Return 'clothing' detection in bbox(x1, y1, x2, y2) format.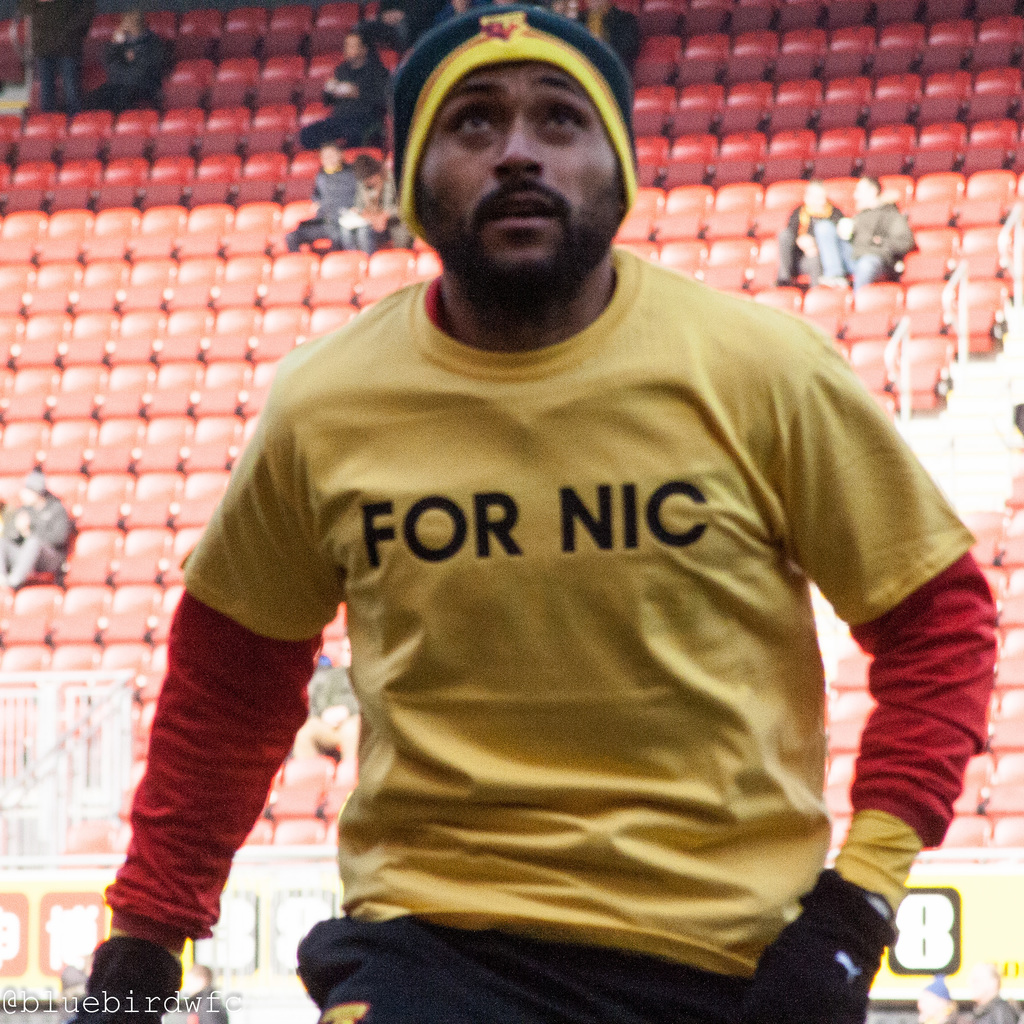
bbox(181, 263, 925, 988).
